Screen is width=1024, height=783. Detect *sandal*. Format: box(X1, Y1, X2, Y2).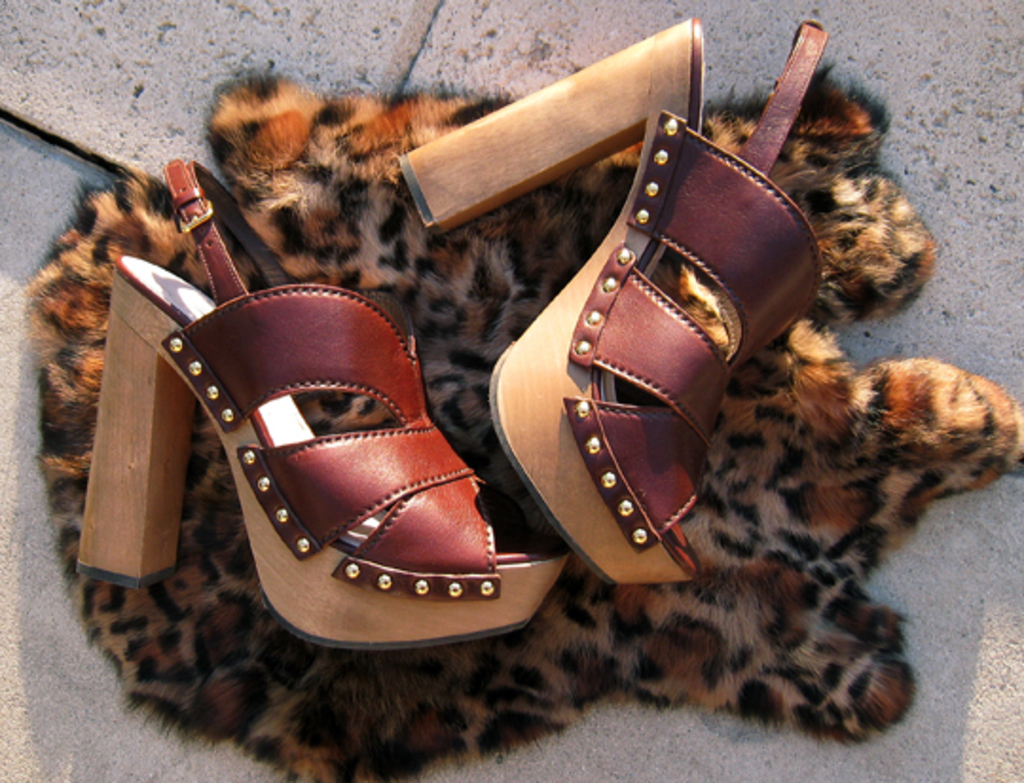
box(68, 155, 571, 654).
